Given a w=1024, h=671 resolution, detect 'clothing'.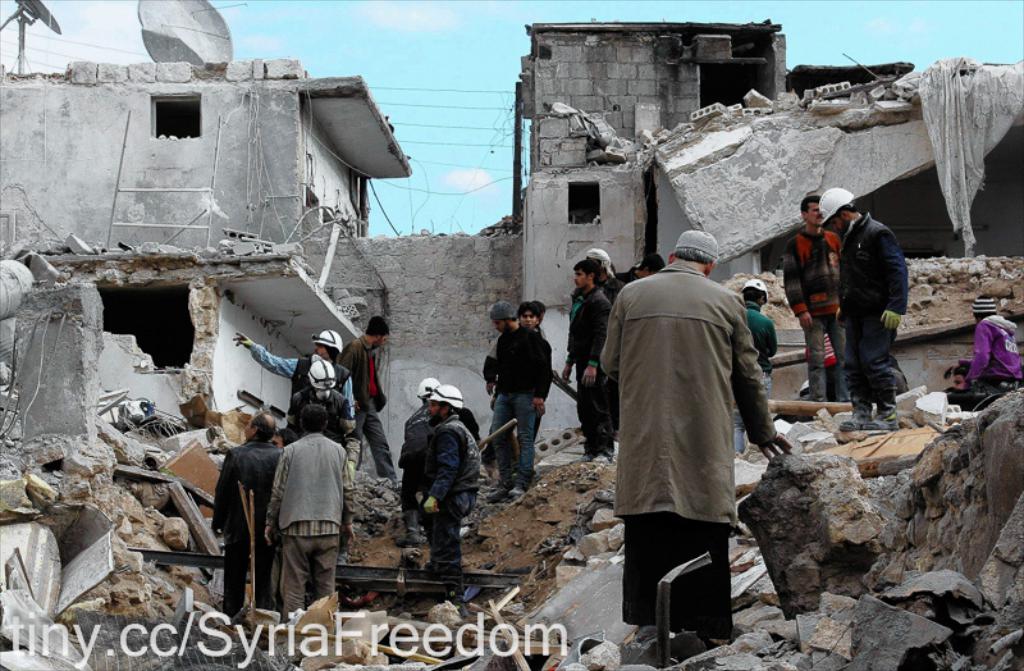
pyautogui.locateOnScreen(809, 329, 842, 391).
